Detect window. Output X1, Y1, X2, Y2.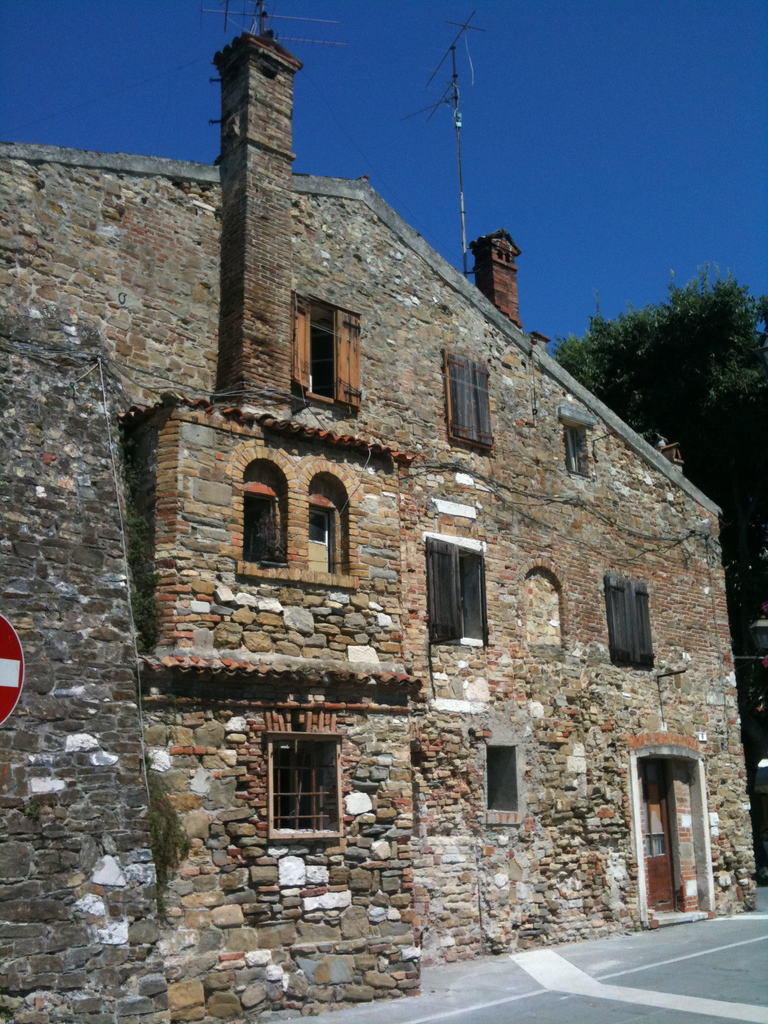
426, 540, 492, 645.
